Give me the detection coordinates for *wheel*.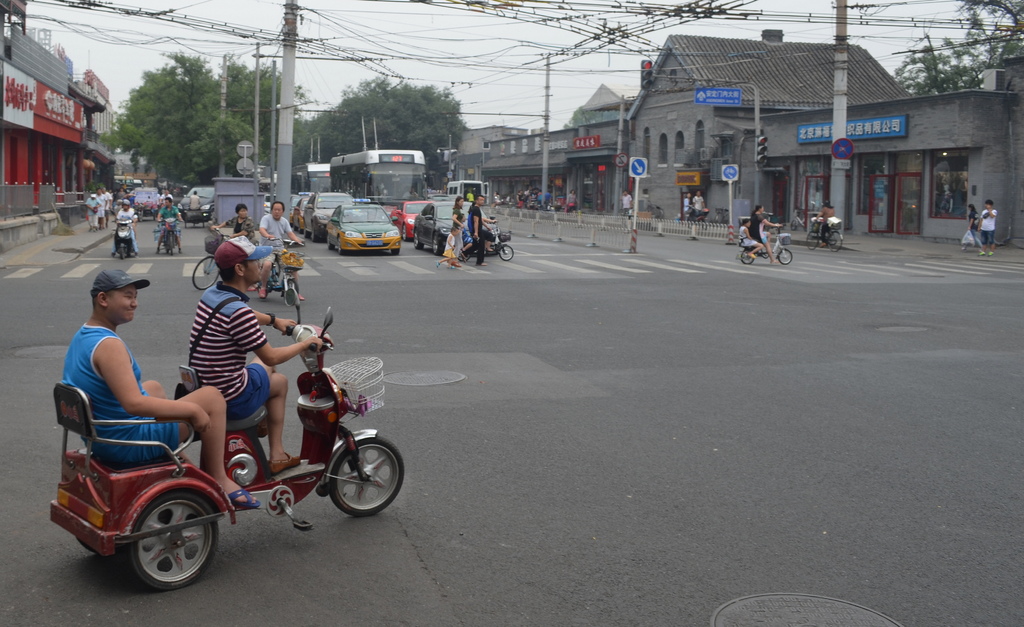
pyautogui.locateOnScreen(388, 240, 401, 254).
